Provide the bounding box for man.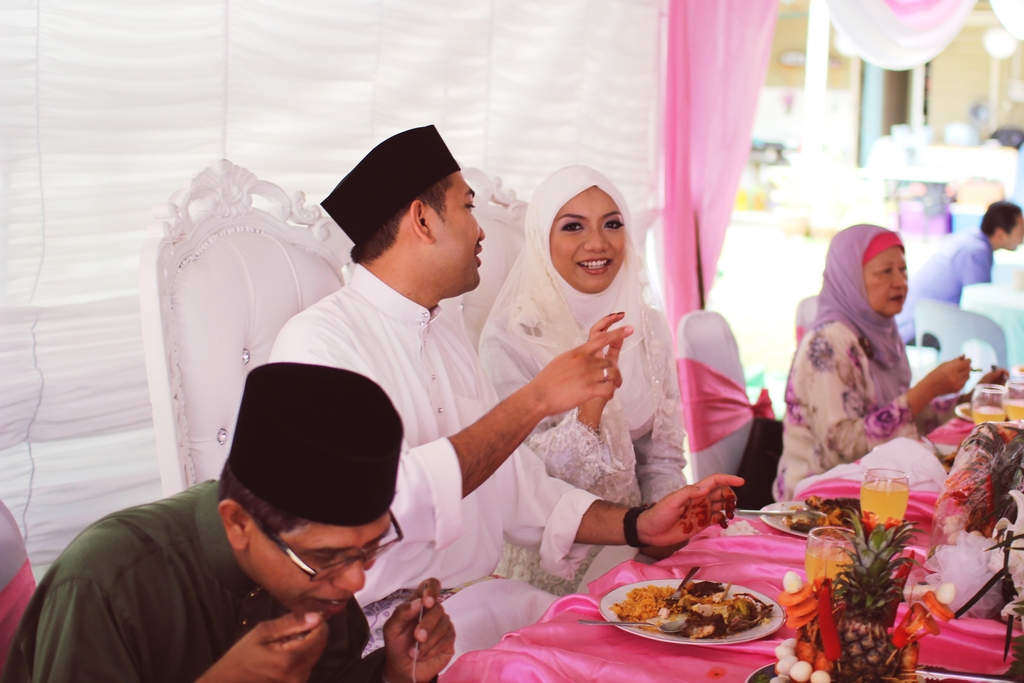
bbox(257, 125, 748, 677).
